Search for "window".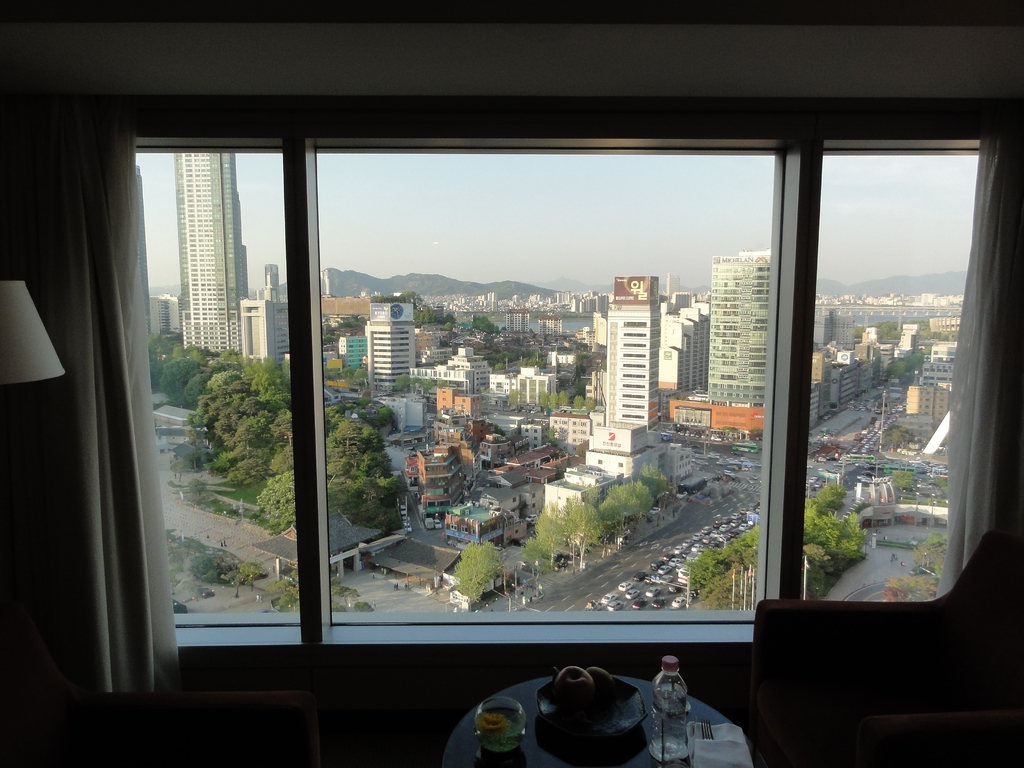
Found at left=615, top=461, right=625, bottom=468.
